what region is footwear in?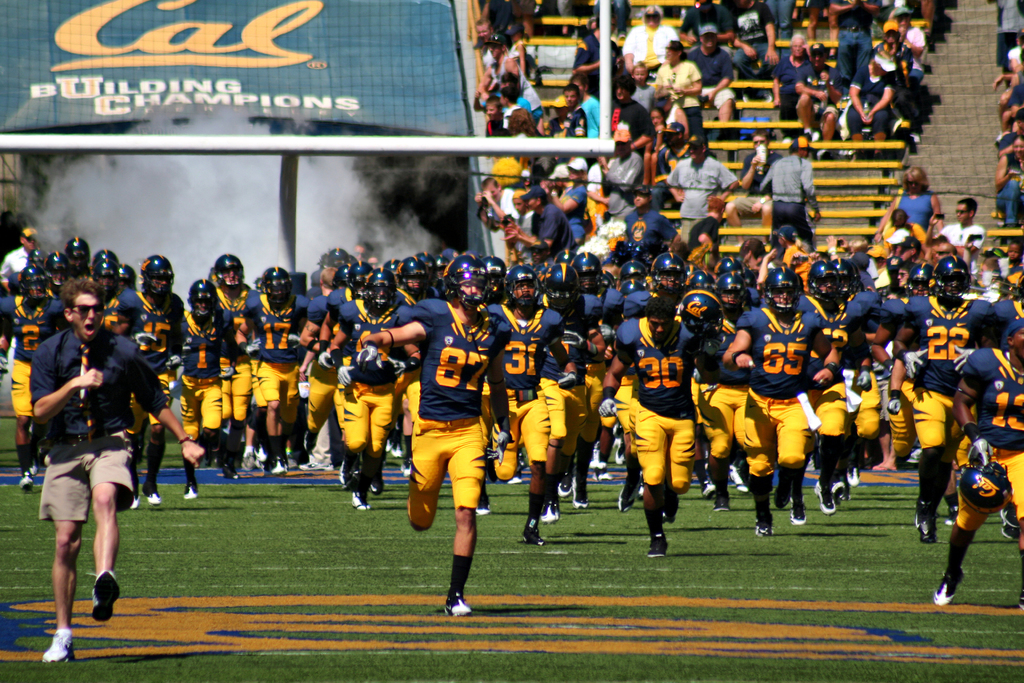
x1=834 y1=480 x2=846 y2=502.
